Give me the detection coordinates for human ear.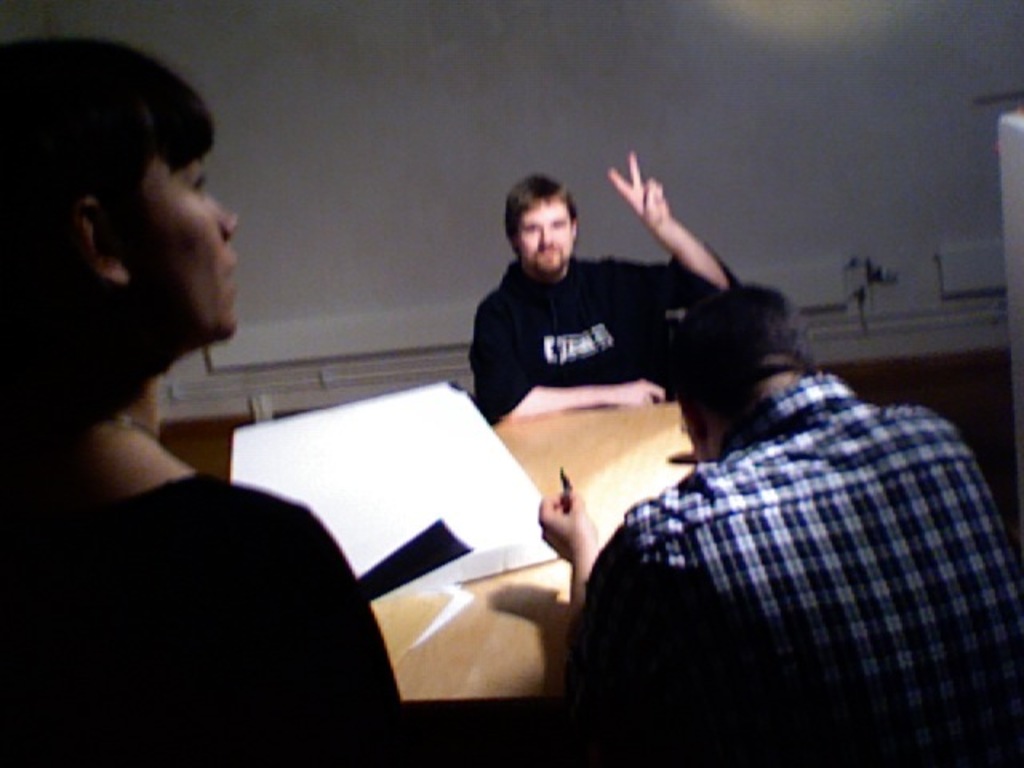
locate(75, 195, 128, 286).
